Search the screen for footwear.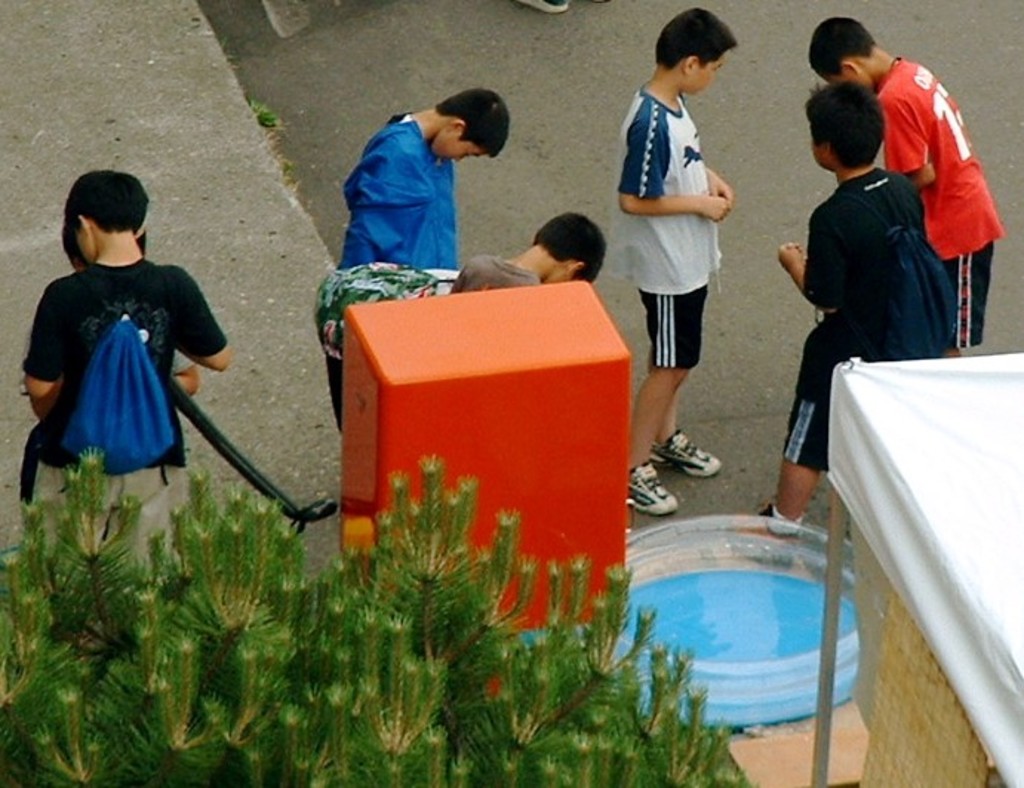
Found at {"left": 717, "top": 507, "right": 803, "bottom": 572}.
